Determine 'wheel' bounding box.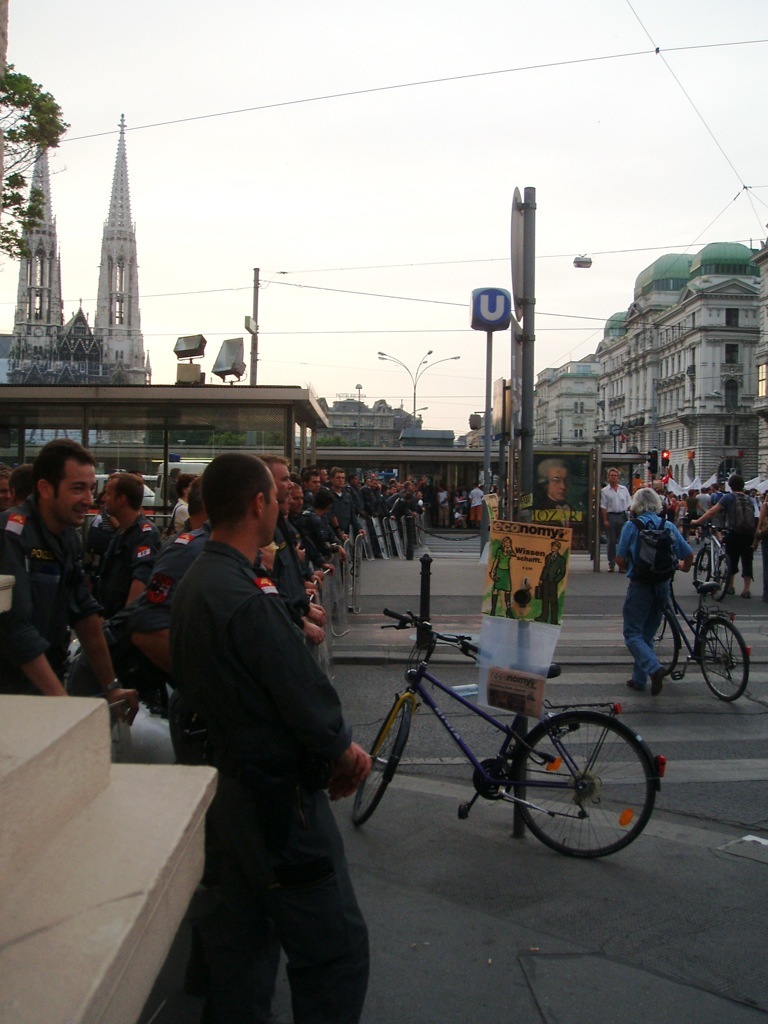
Determined: 653, 609, 683, 686.
